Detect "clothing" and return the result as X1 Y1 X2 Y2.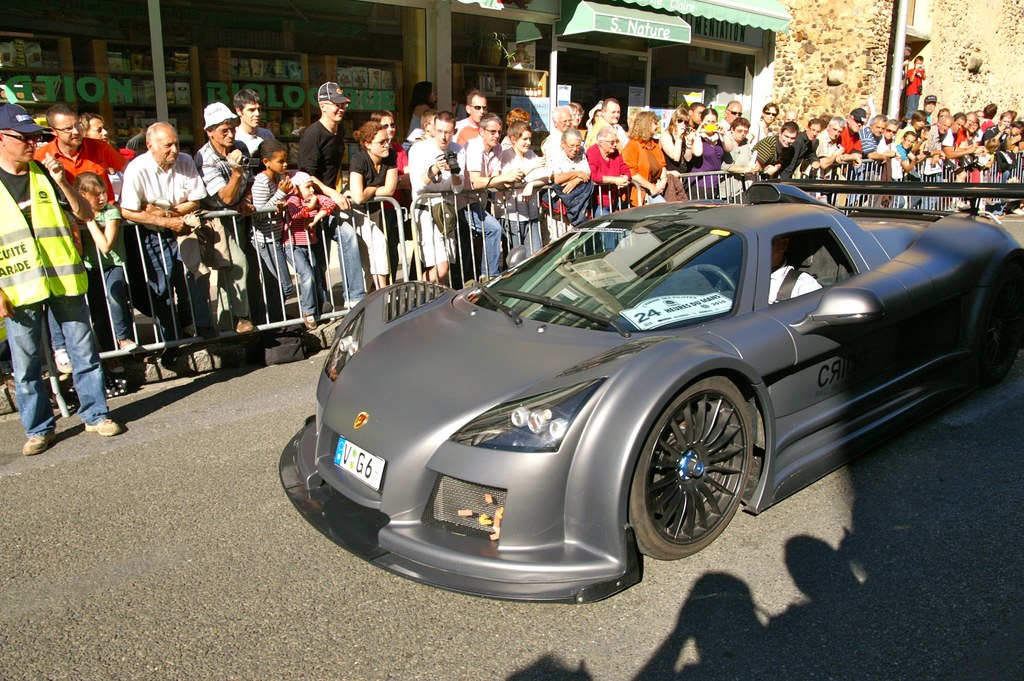
298 117 366 302.
